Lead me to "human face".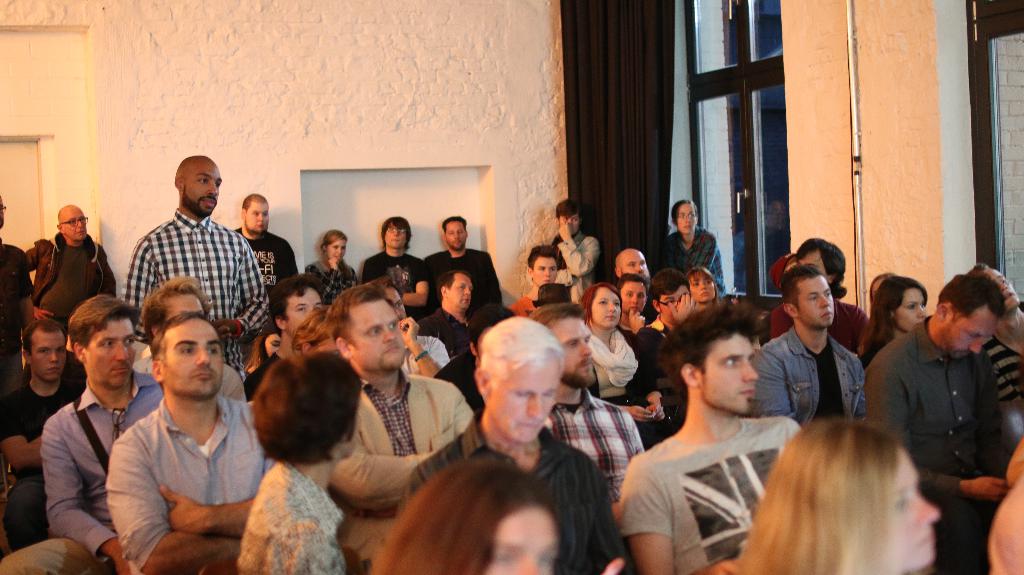
Lead to l=948, t=316, r=1000, b=357.
